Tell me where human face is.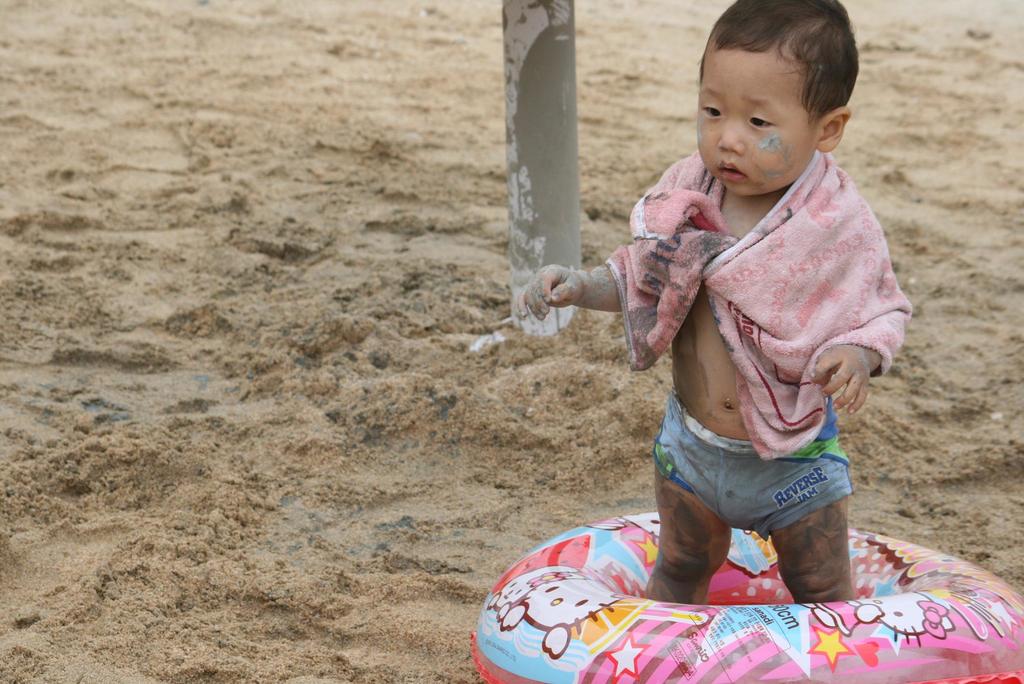
human face is at bbox(698, 51, 816, 195).
